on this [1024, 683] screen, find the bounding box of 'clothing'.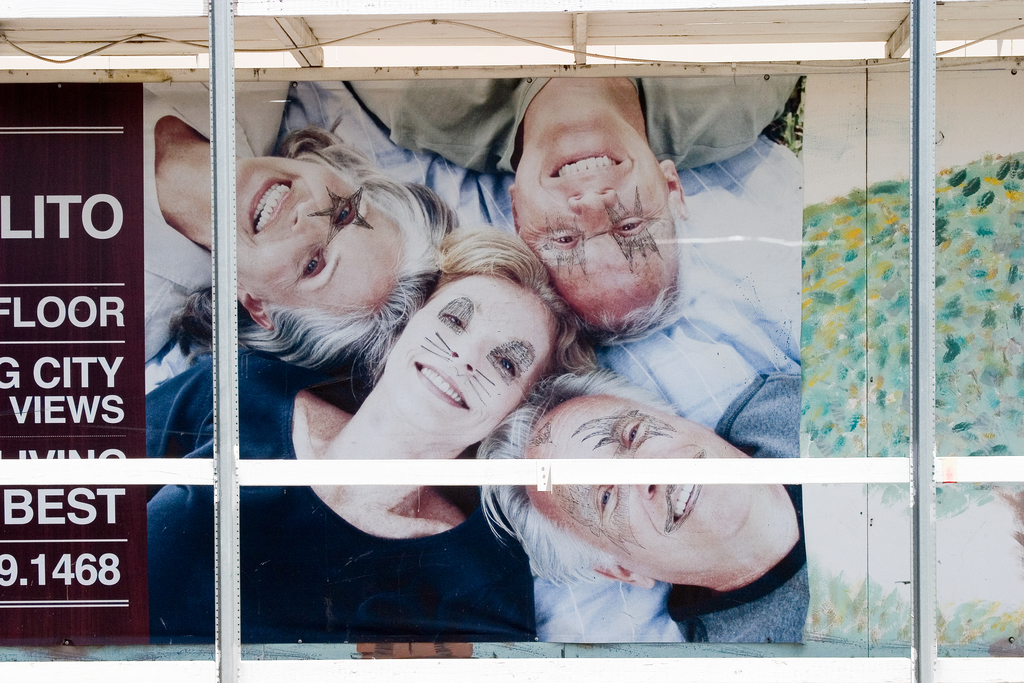
Bounding box: left=137, top=348, right=538, bottom=644.
